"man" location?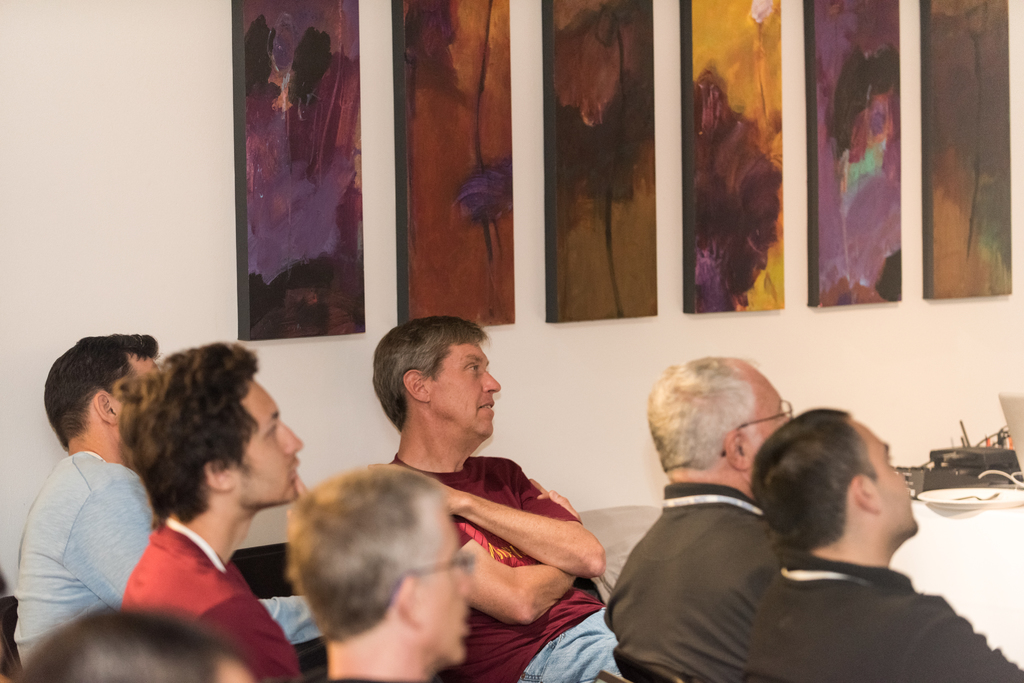
717, 408, 1023, 682
